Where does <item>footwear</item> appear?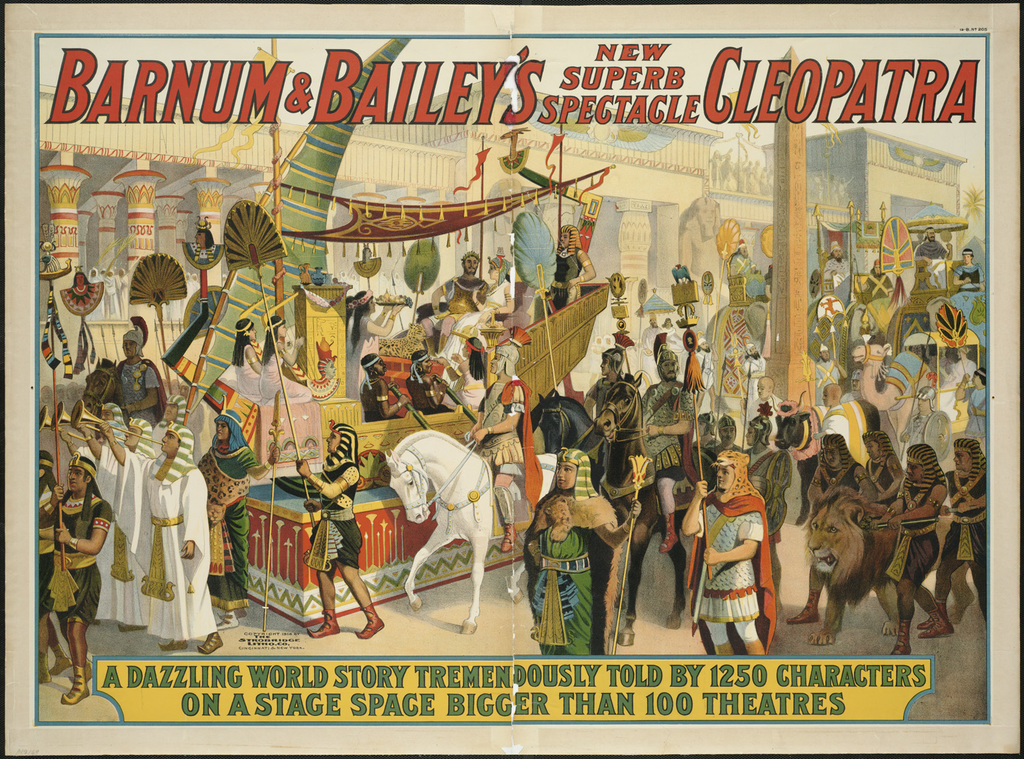
Appears at Rect(787, 589, 819, 625).
